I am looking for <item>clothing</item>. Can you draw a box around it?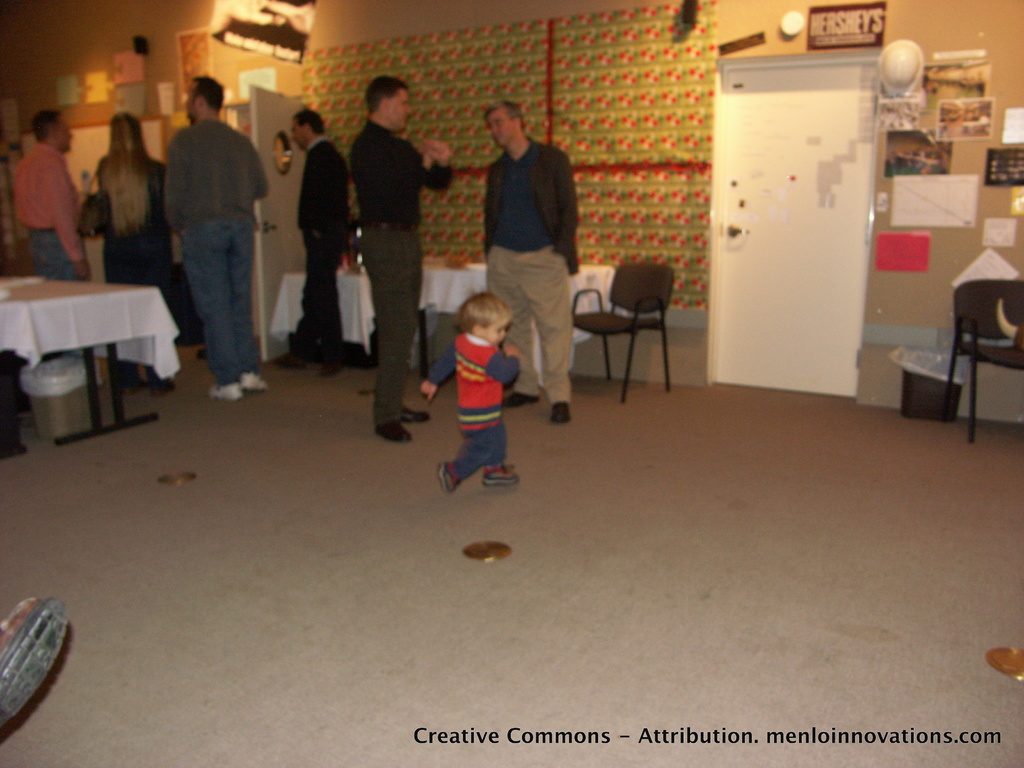
Sure, the bounding box is <box>15,143,83,279</box>.
